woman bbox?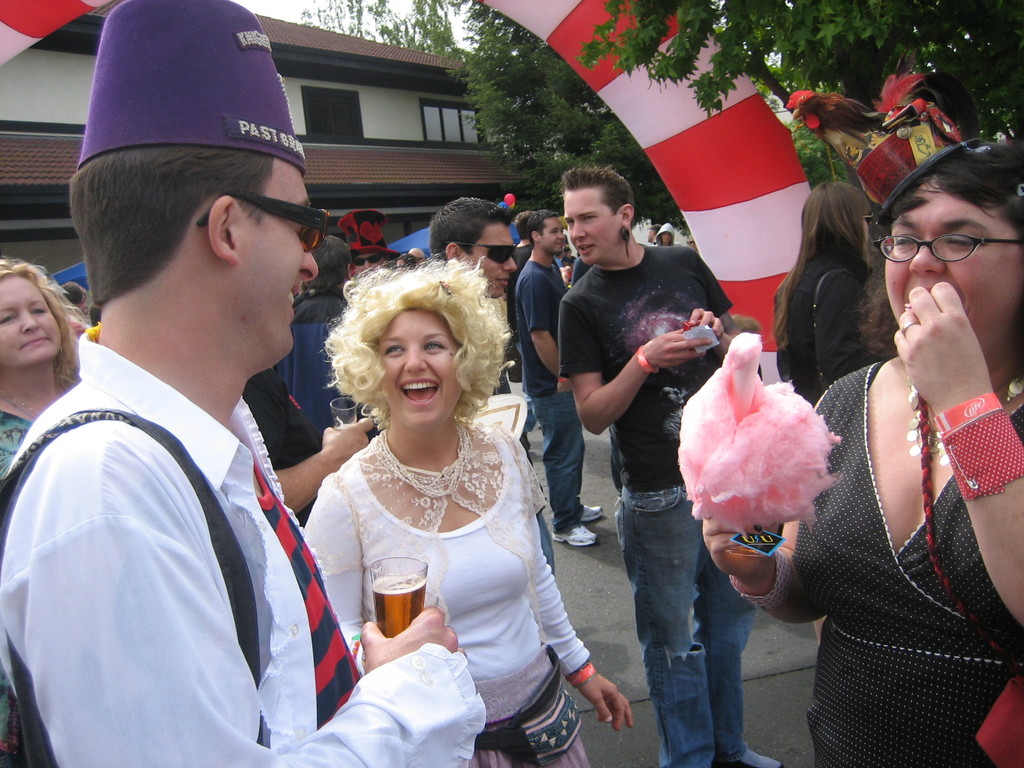
[x1=276, y1=254, x2=584, y2=723]
